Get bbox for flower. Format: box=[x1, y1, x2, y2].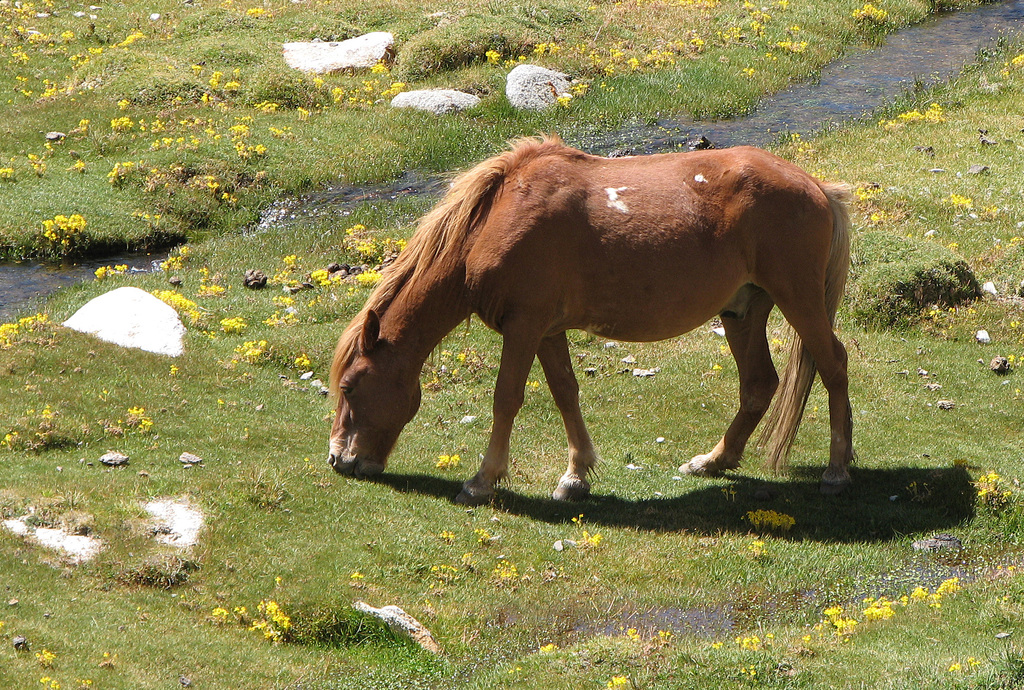
box=[483, 45, 501, 60].
